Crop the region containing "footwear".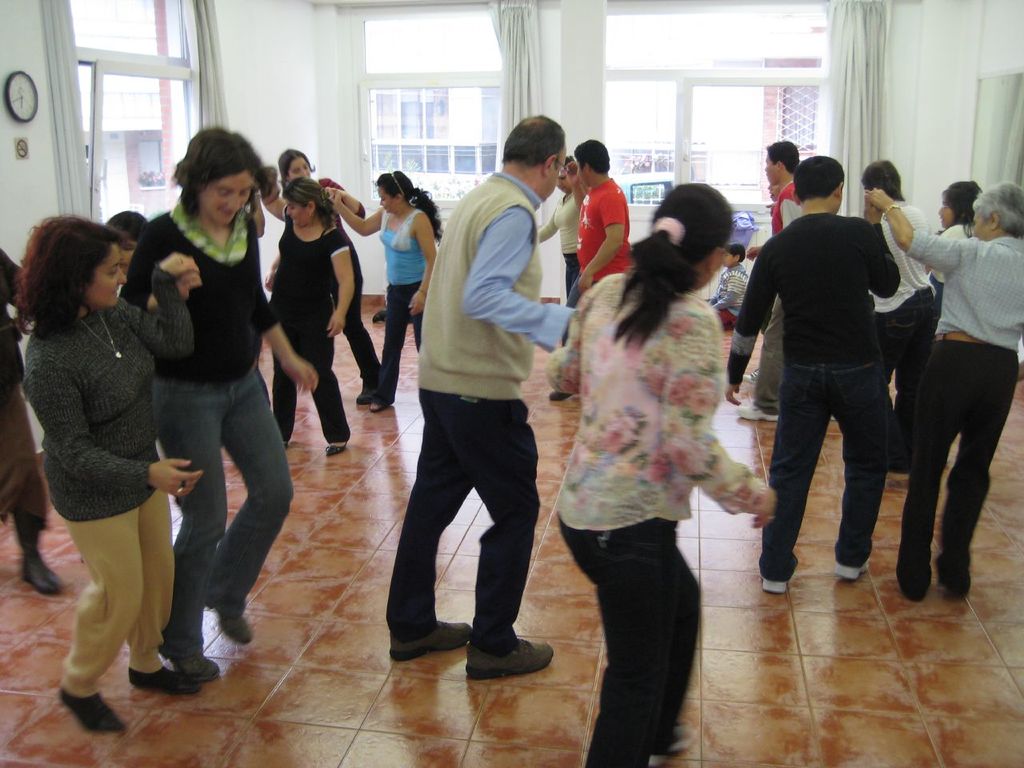
Crop region: (25,538,57,590).
